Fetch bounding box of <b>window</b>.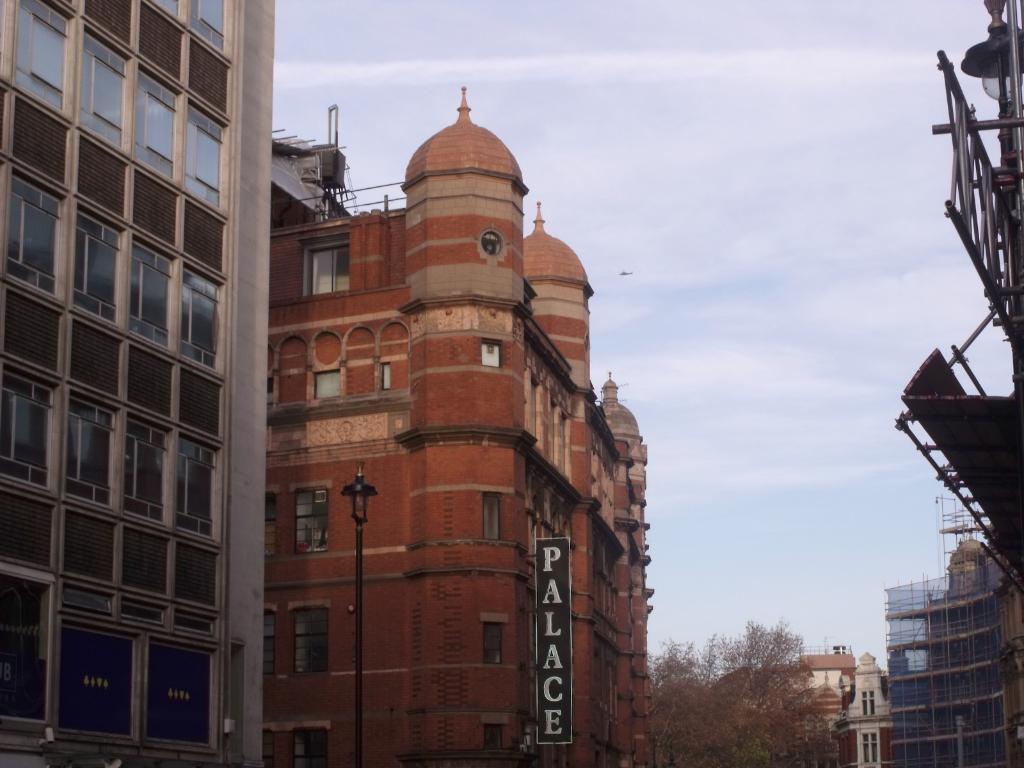
Bbox: Rect(293, 733, 322, 767).
